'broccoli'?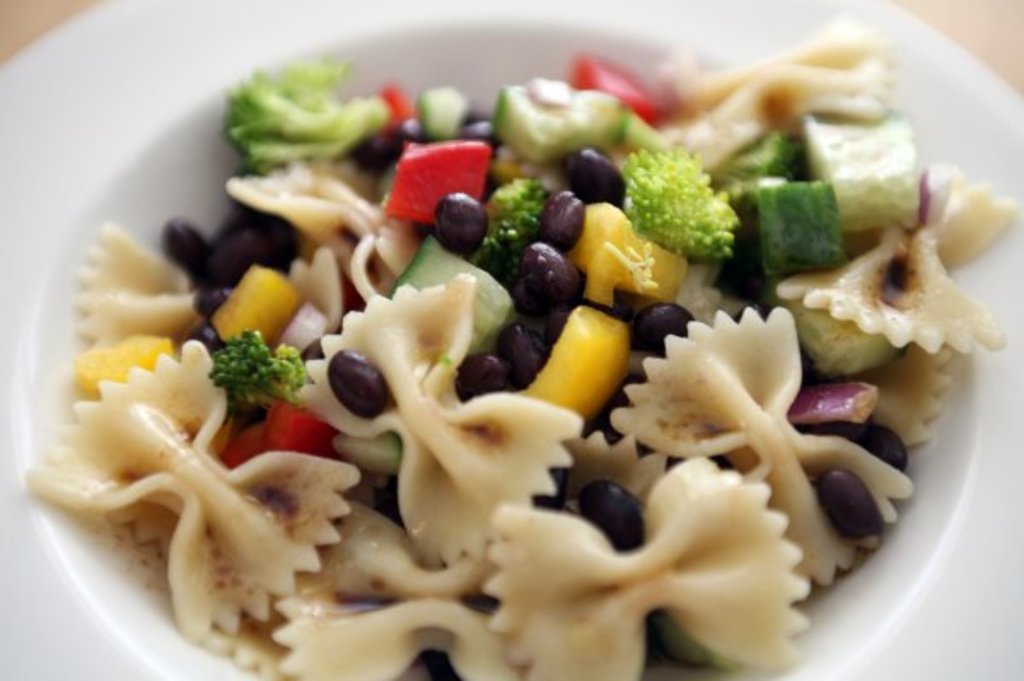
[621,142,737,258]
